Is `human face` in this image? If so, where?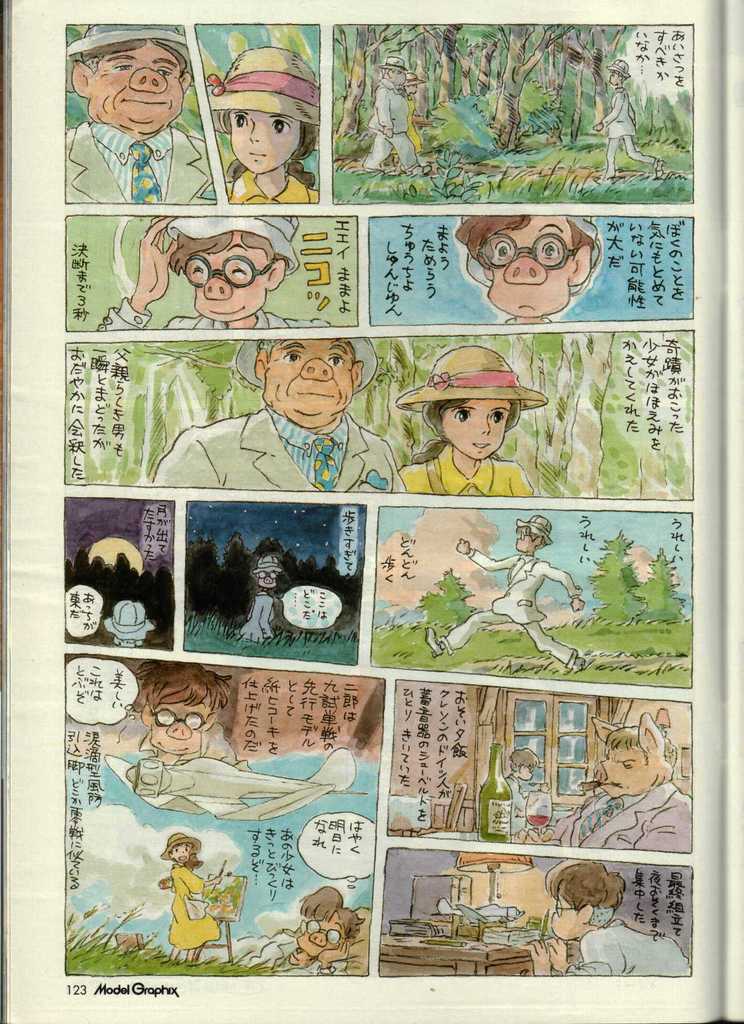
Yes, at rect(490, 218, 574, 319).
